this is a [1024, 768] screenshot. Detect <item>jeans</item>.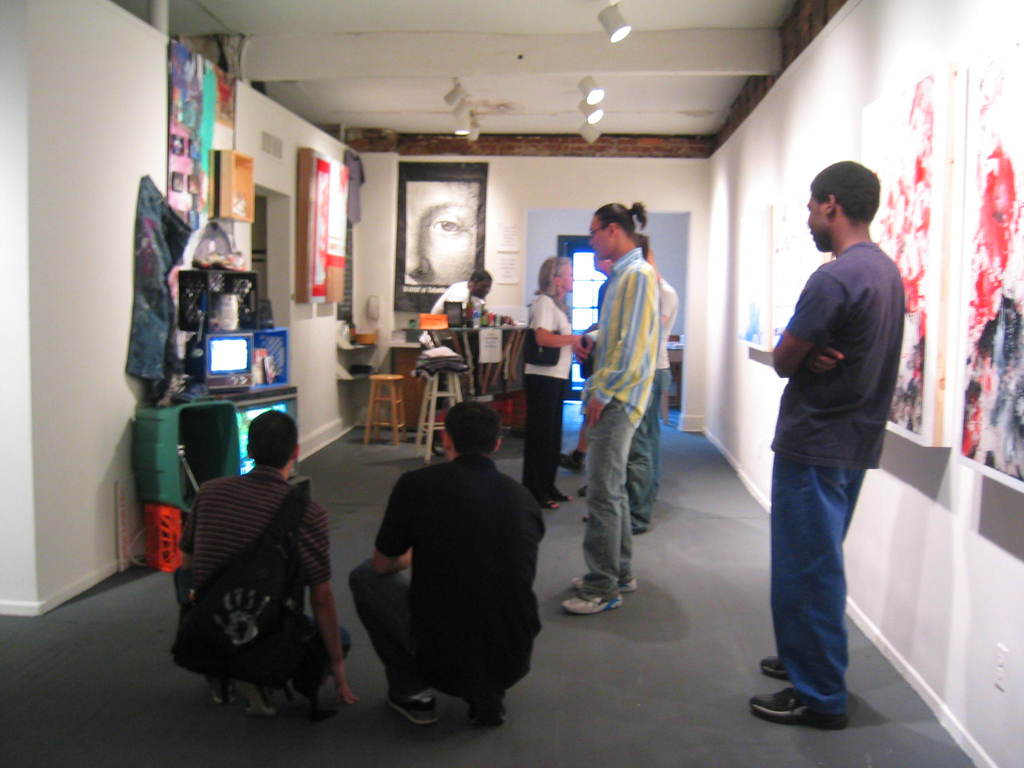
(left=627, top=369, right=672, bottom=529).
